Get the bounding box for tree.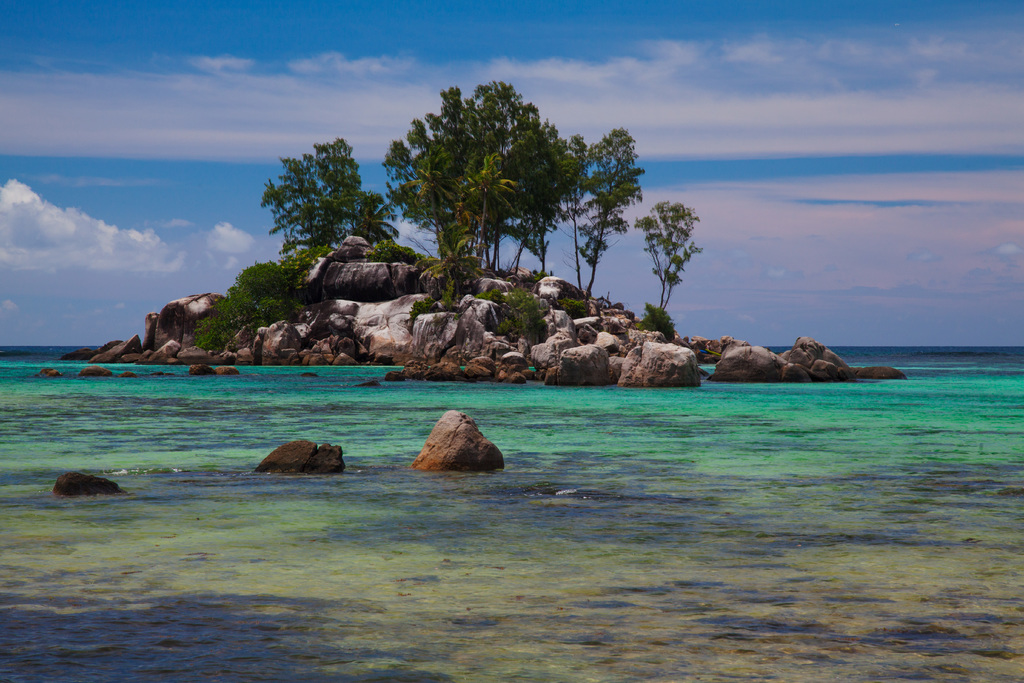
561 119 594 292.
